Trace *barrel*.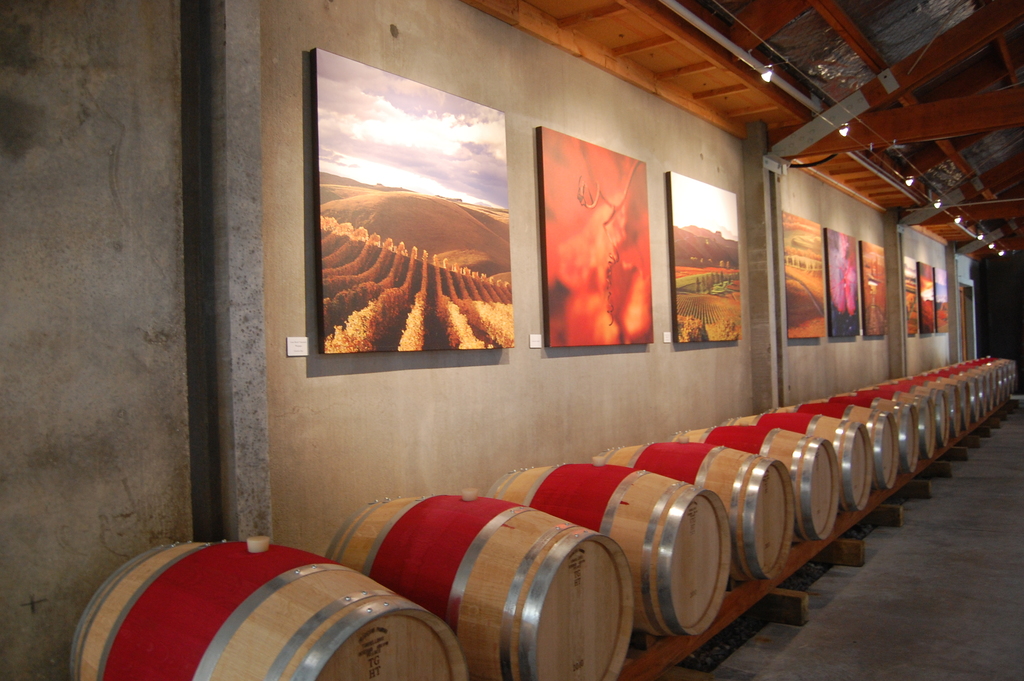
Traced to detection(820, 395, 934, 457).
